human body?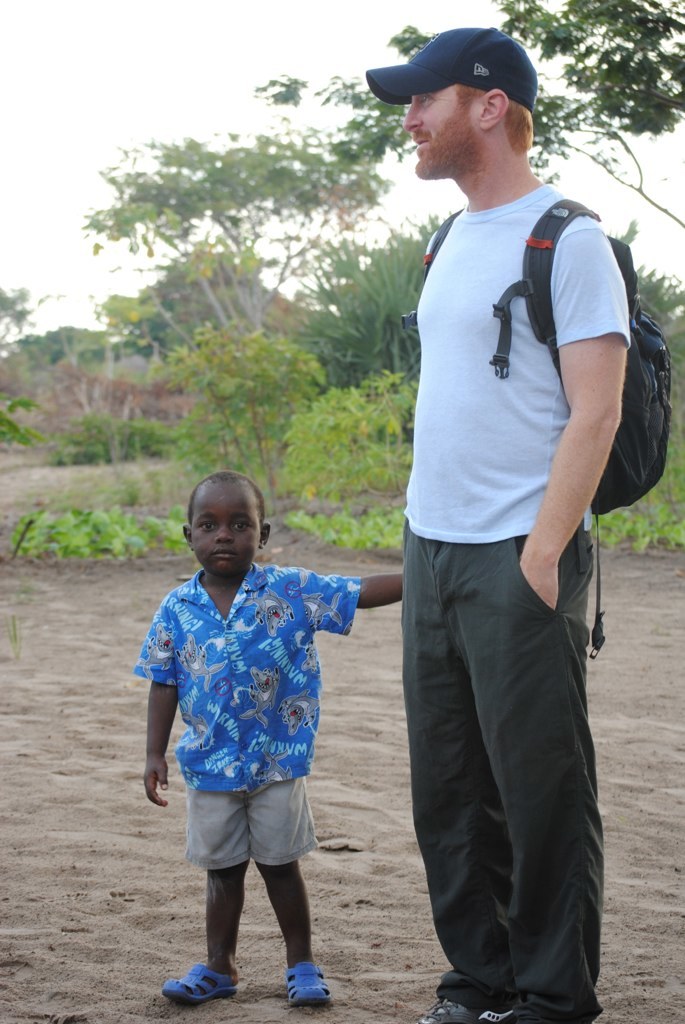
(393,8,639,1023)
